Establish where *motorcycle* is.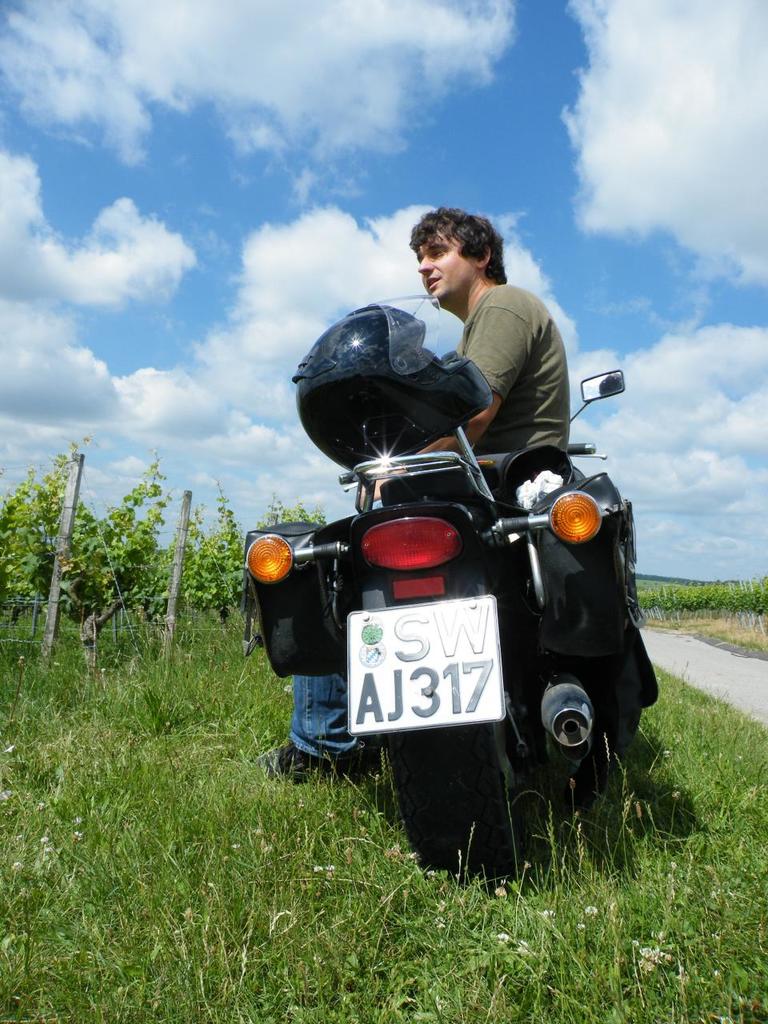
Established at locate(235, 374, 675, 825).
